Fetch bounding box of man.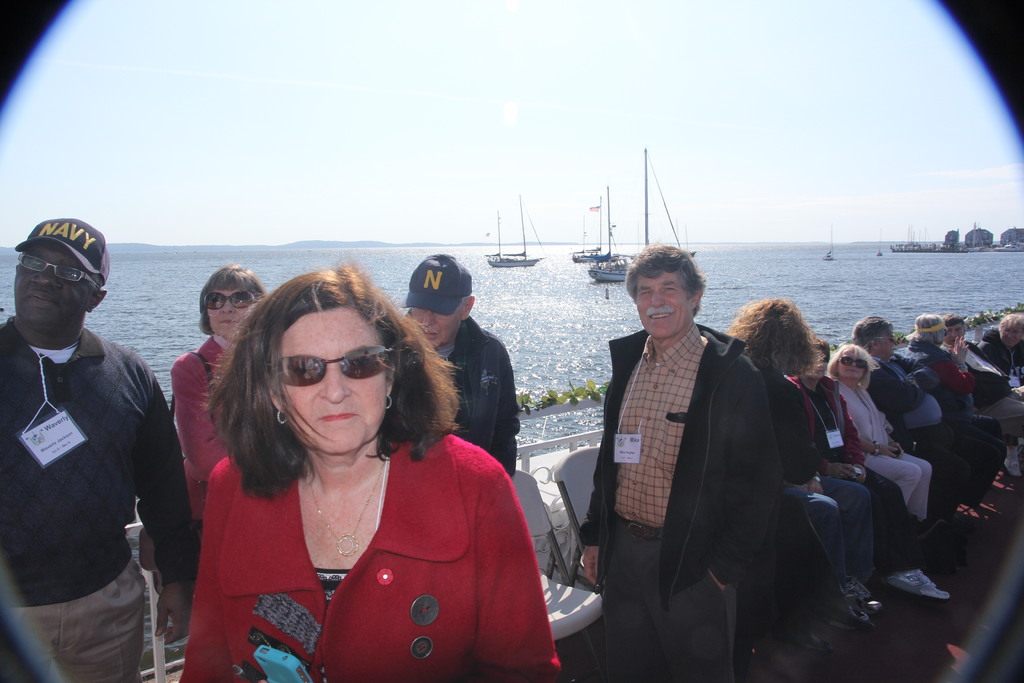
Bbox: 896:299:980:421.
